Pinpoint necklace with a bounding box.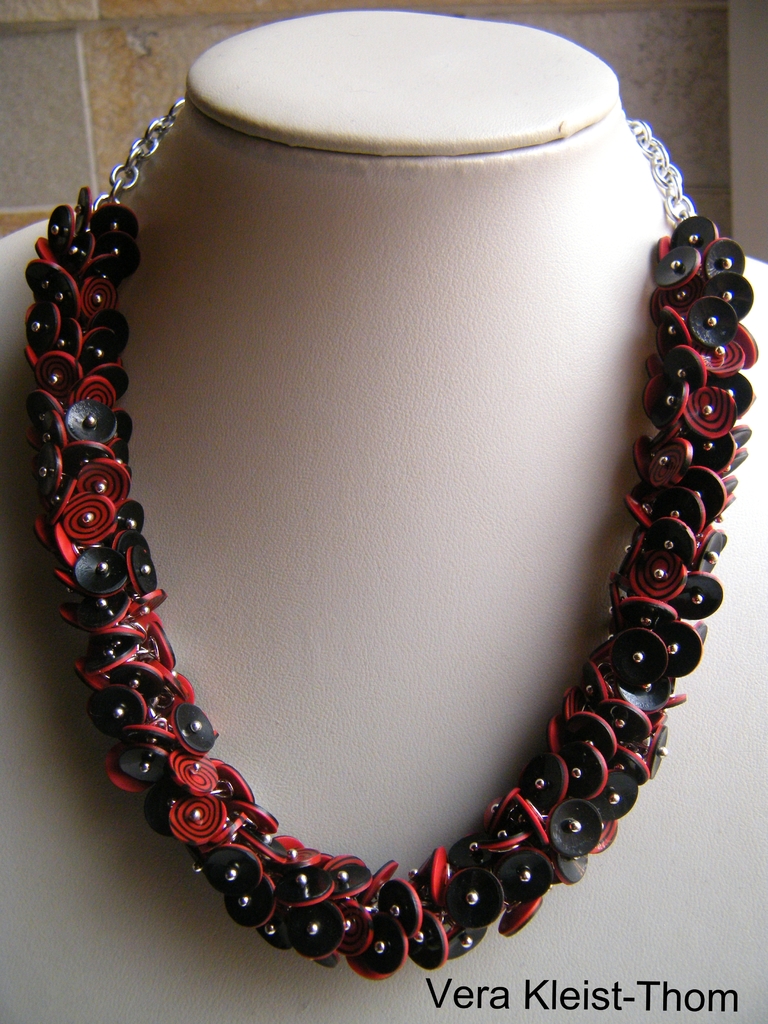
bbox(60, 69, 767, 968).
